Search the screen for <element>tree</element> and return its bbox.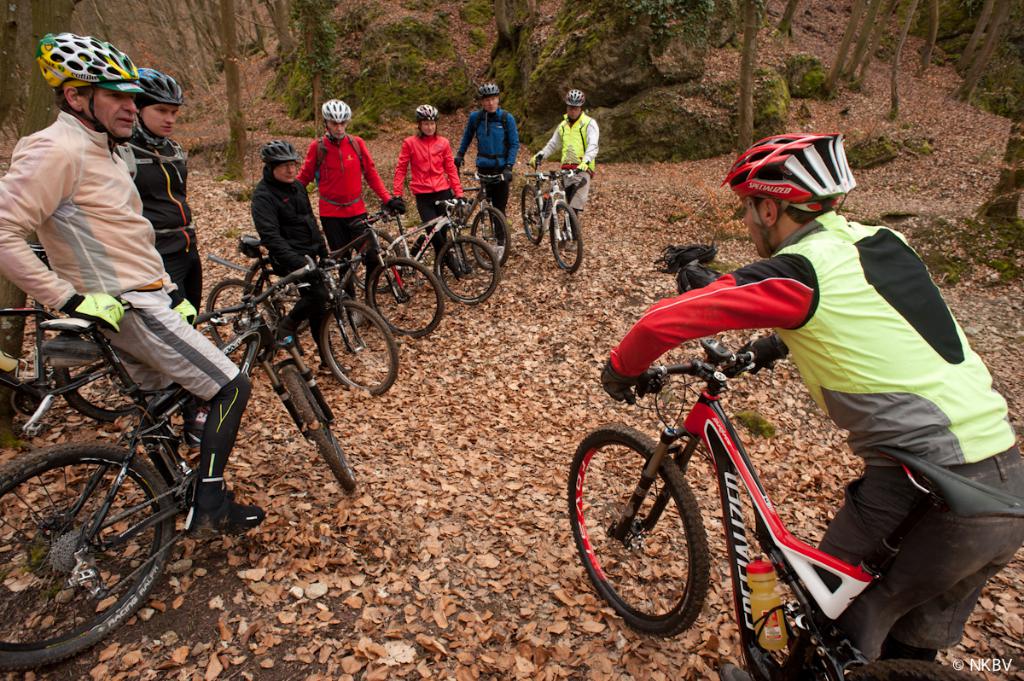
Found: <box>816,0,867,94</box>.
